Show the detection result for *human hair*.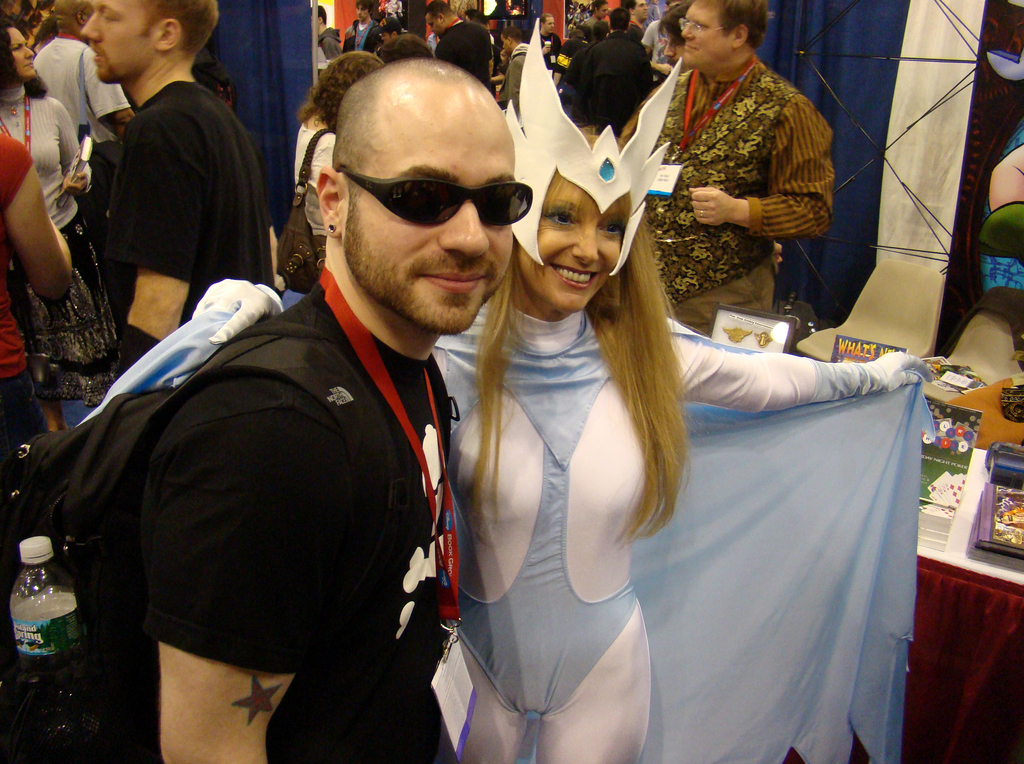
<box>567,29,583,40</box>.
